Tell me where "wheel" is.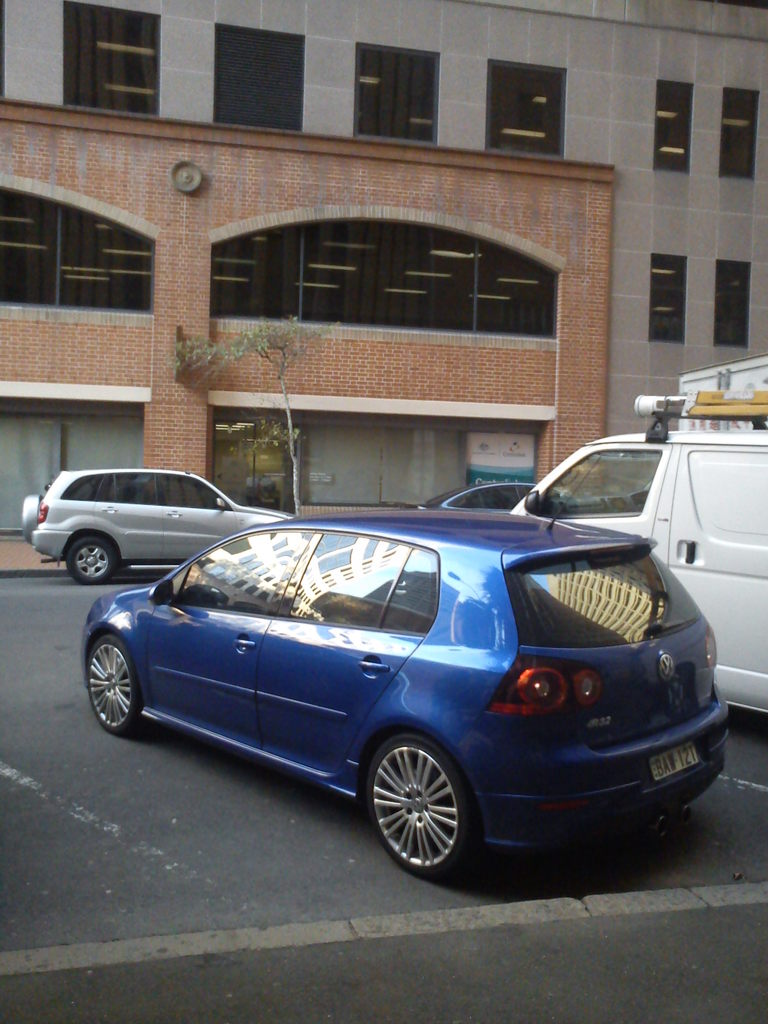
"wheel" is at 67,538,115,586.
